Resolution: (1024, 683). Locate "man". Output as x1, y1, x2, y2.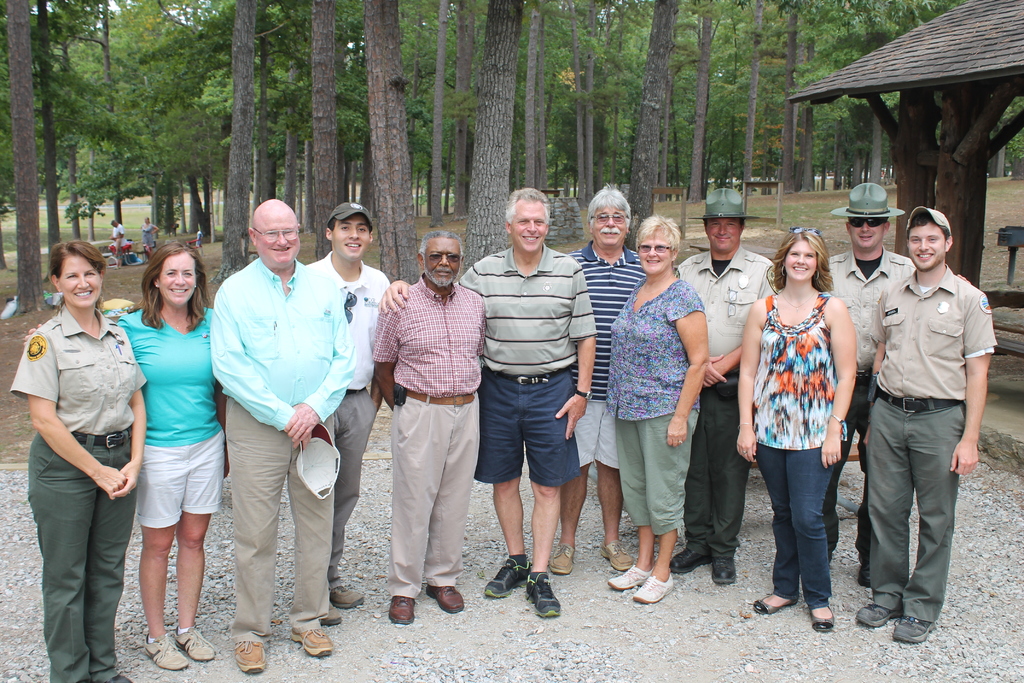
810, 179, 918, 586.
